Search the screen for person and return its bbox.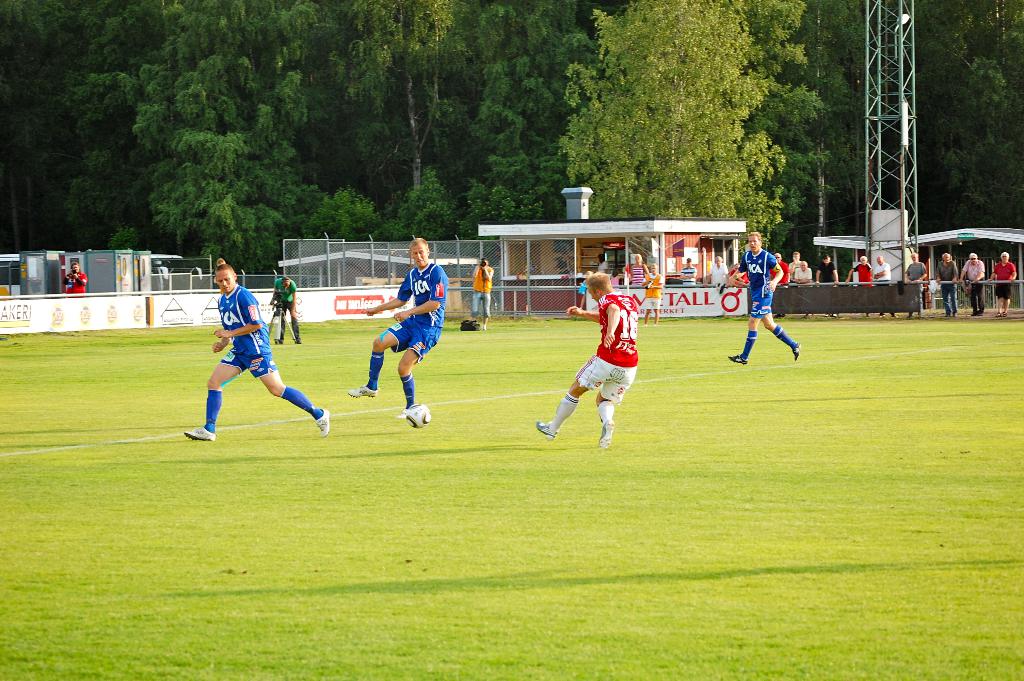
Found: bbox(989, 250, 1022, 316).
